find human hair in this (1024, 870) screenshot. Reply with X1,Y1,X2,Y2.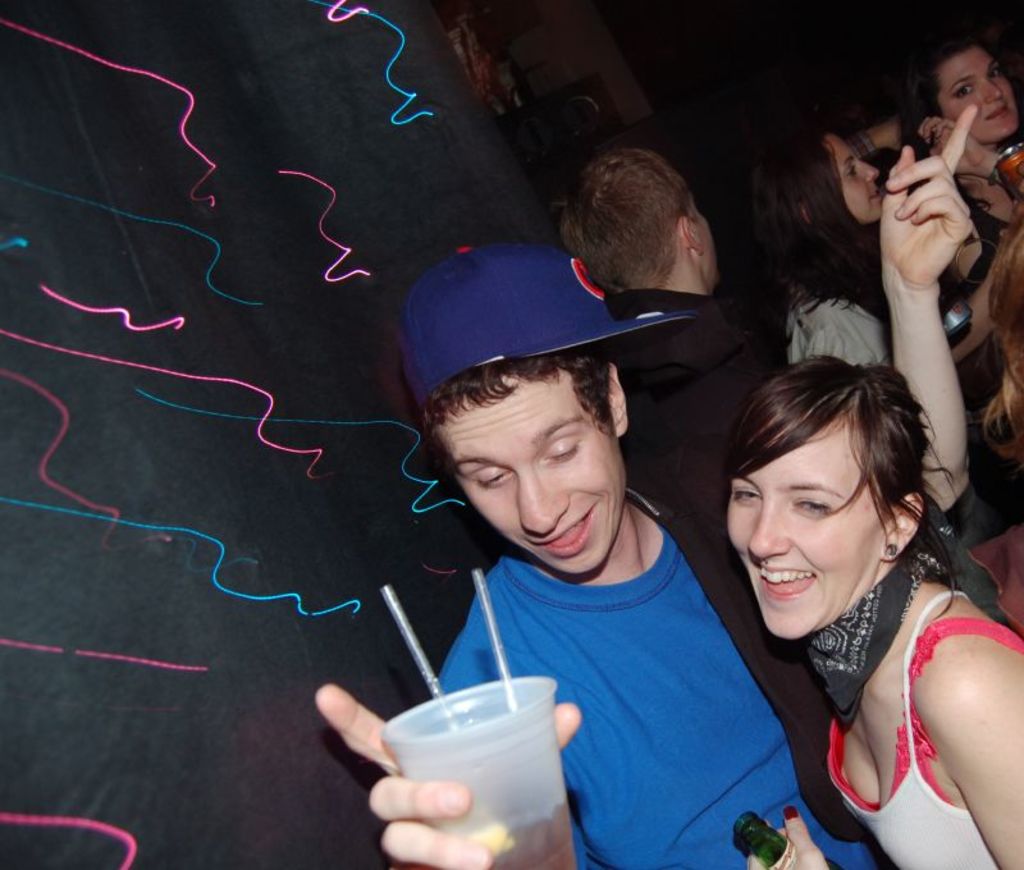
745,109,896,322.
